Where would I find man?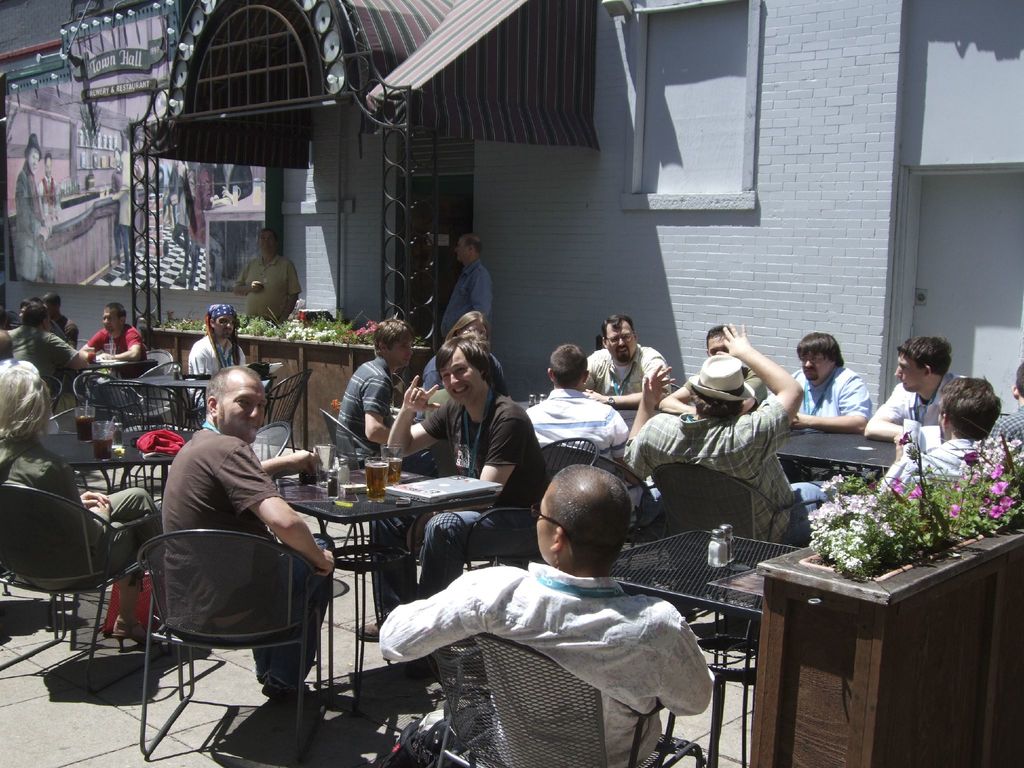
At <box>525,341,628,461</box>.
